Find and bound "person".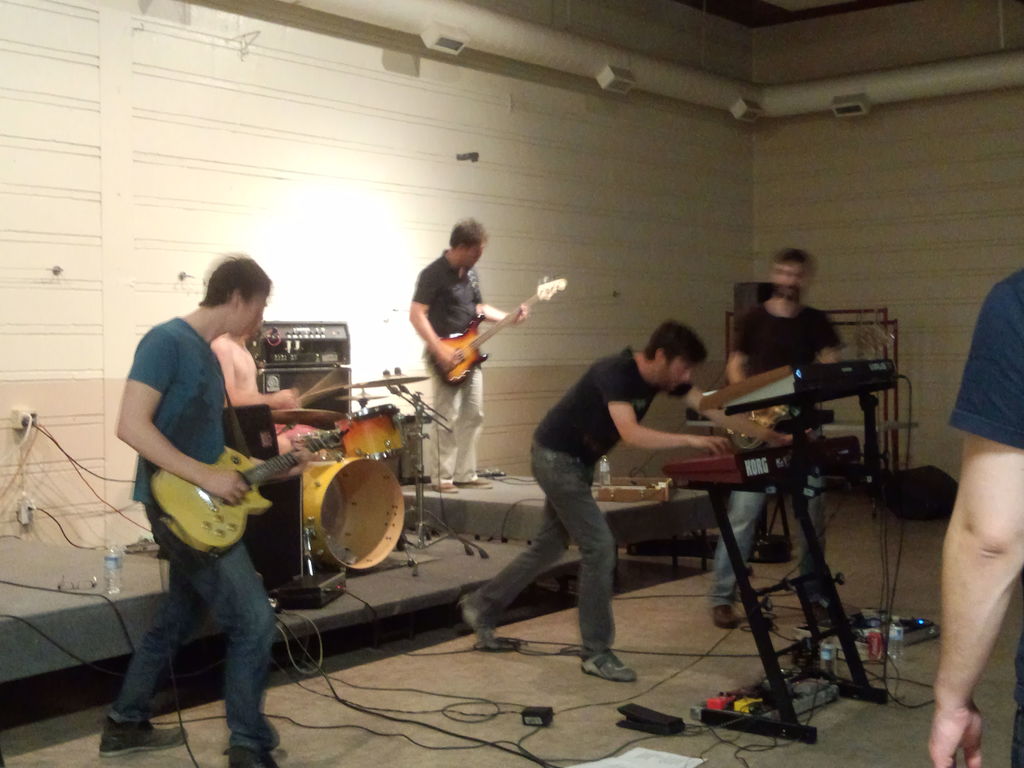
Bound: bbox(928, 266, 1023, 767).
